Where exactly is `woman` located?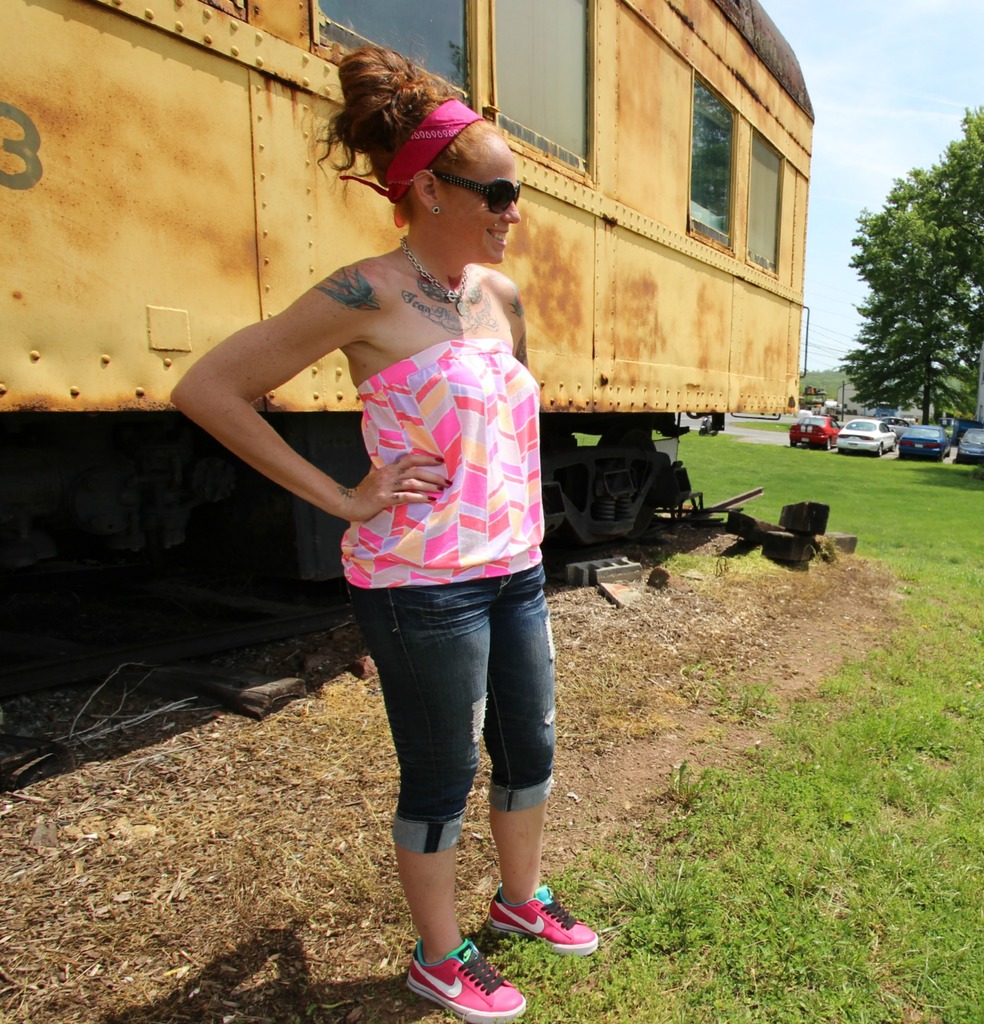
Its bounding box is [left=210, top=68, right=602, bottom=963].
